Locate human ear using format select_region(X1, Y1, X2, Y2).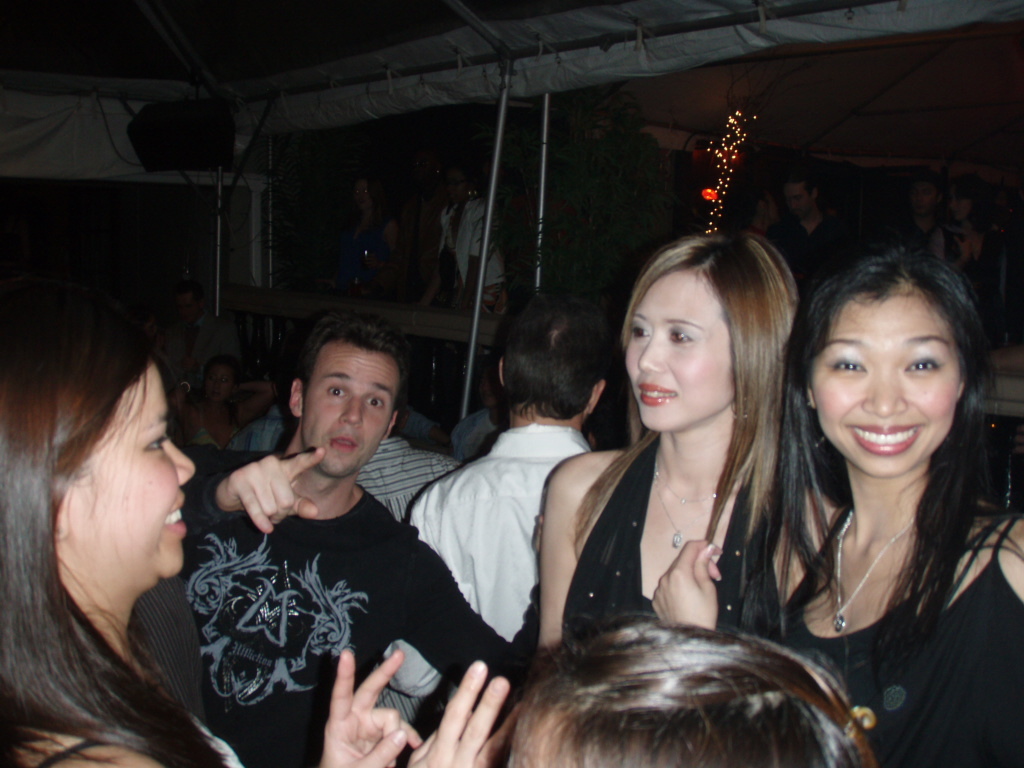
select_region(589, 380, 605, 411).
